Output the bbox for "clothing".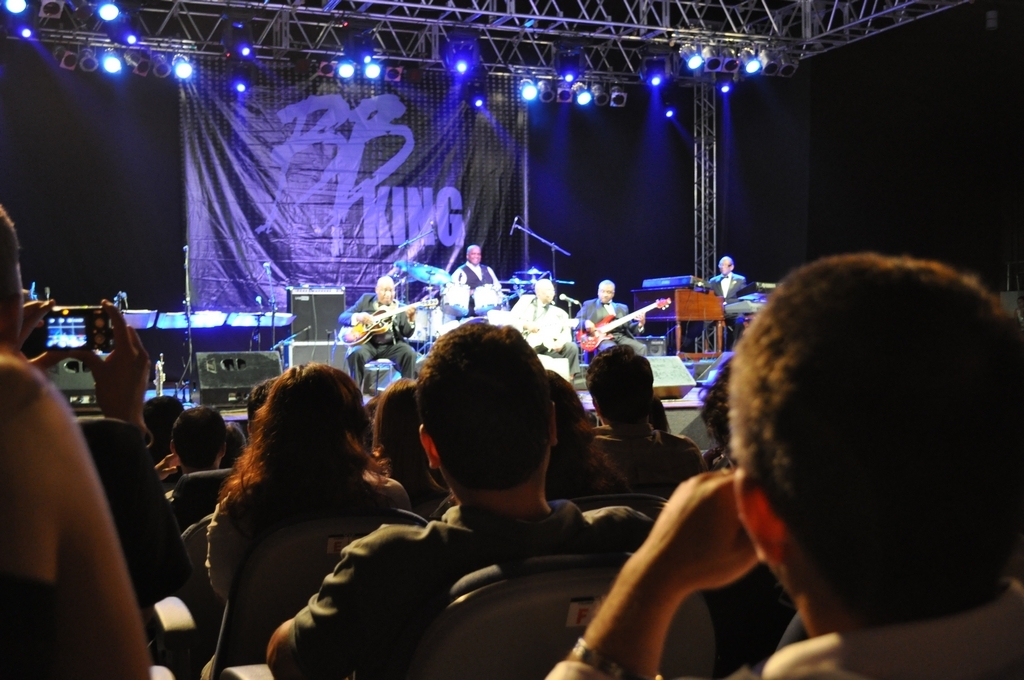
pyautogui.locateOnScreen(711, 272, 751, 321).
